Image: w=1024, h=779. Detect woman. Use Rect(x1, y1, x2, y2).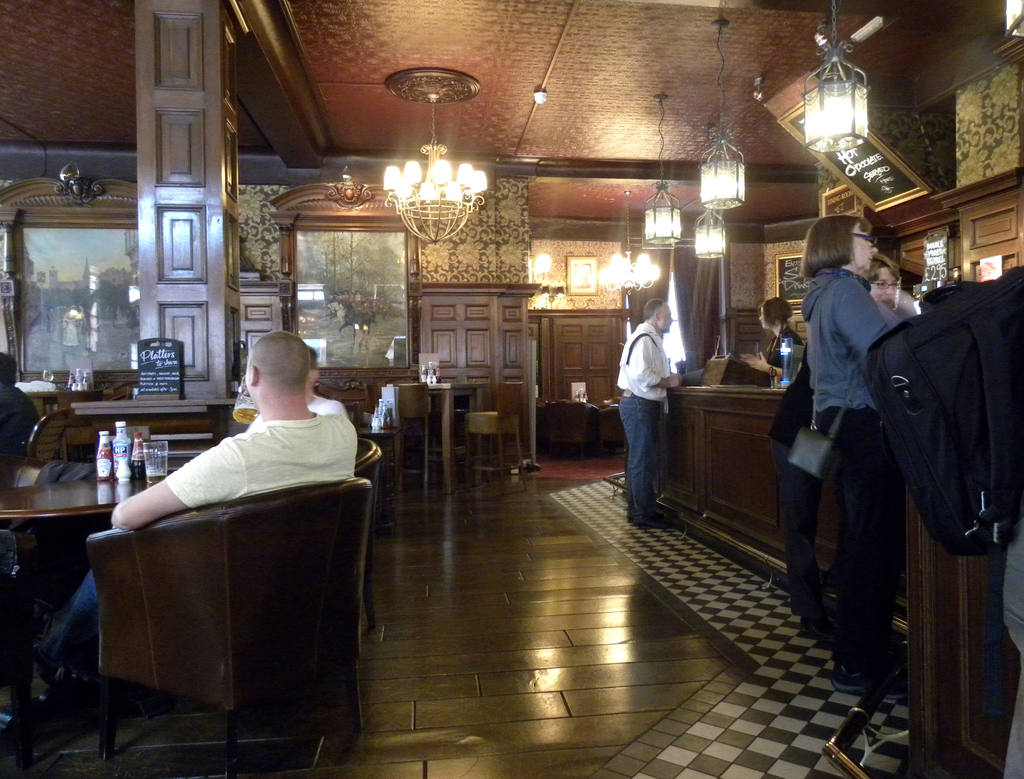
Rect(759, 246, 907, 641).
